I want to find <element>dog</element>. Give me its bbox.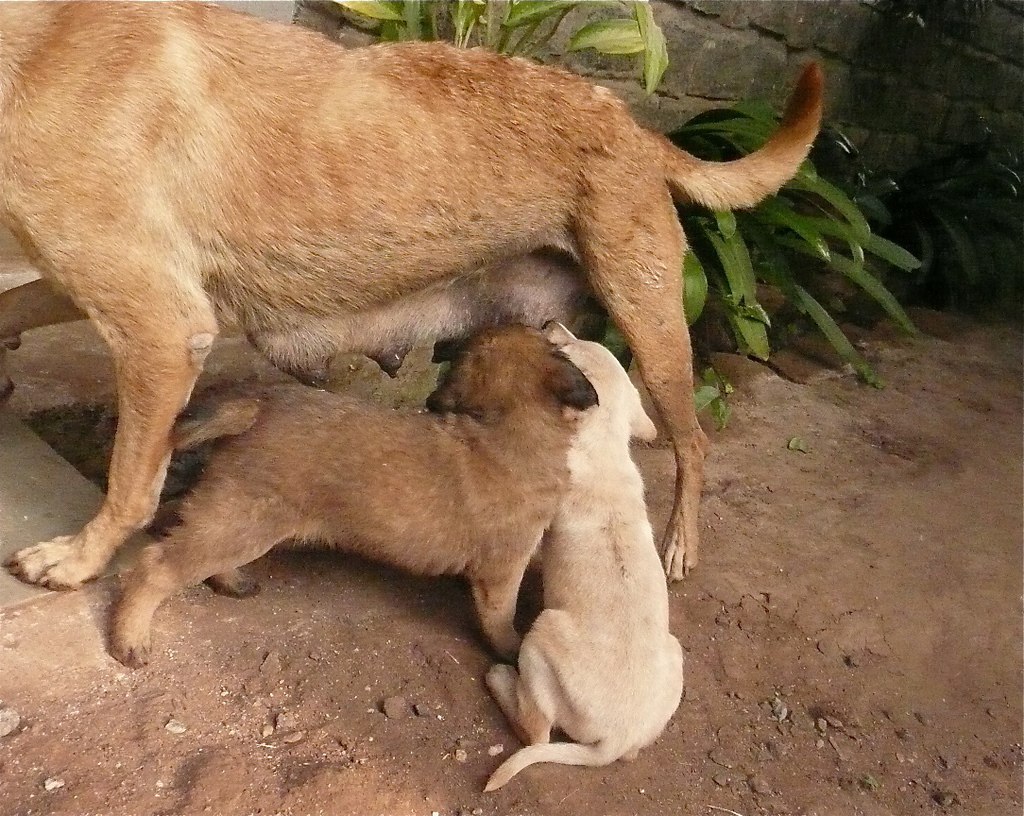
[466,311,699,789].
